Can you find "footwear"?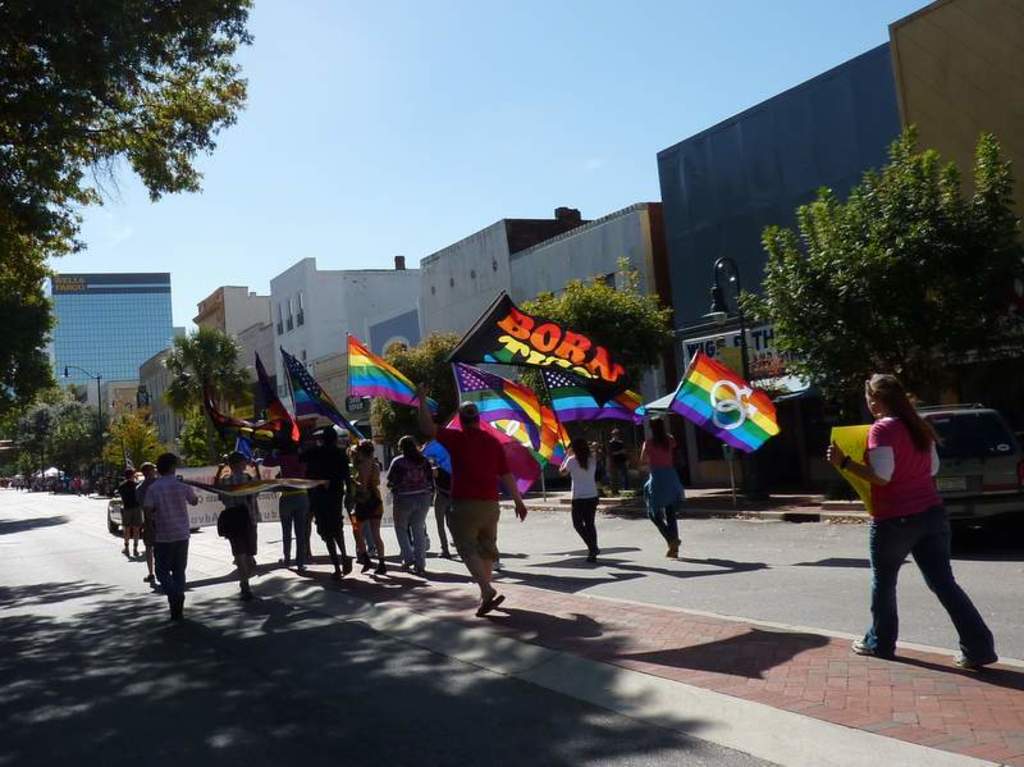
Yes, bounding box: [left=952, top=642, right=995, bottom=670].
